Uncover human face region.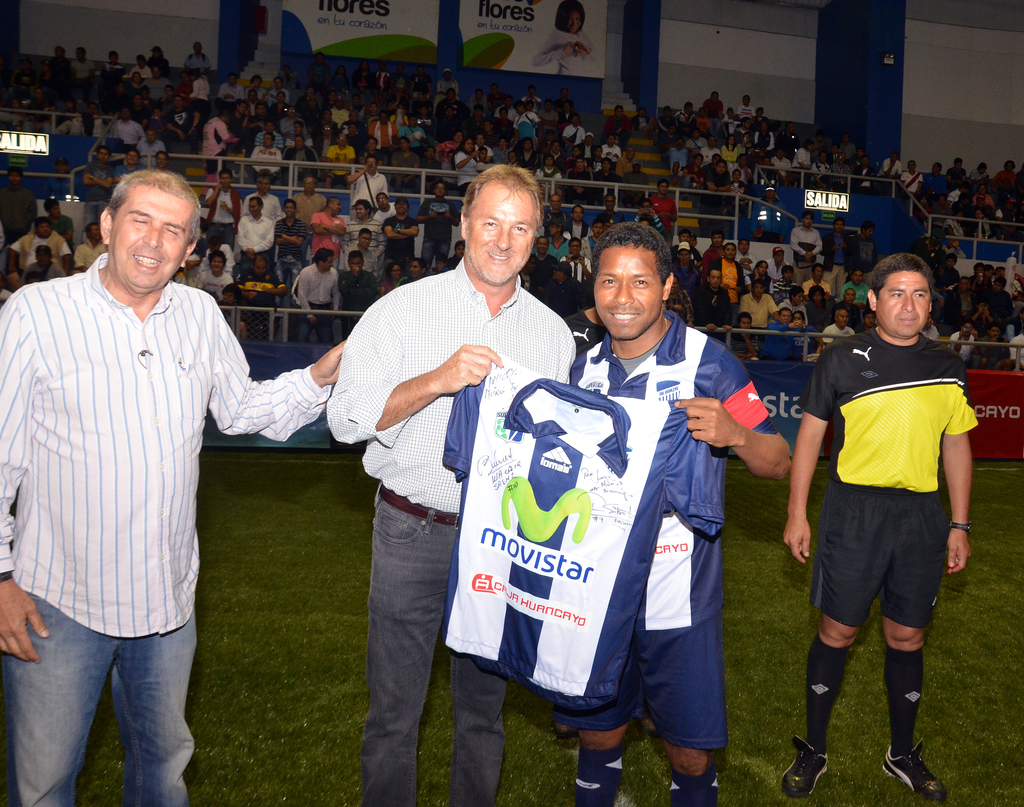
Uncovered: (516, 105, 523, 112).
